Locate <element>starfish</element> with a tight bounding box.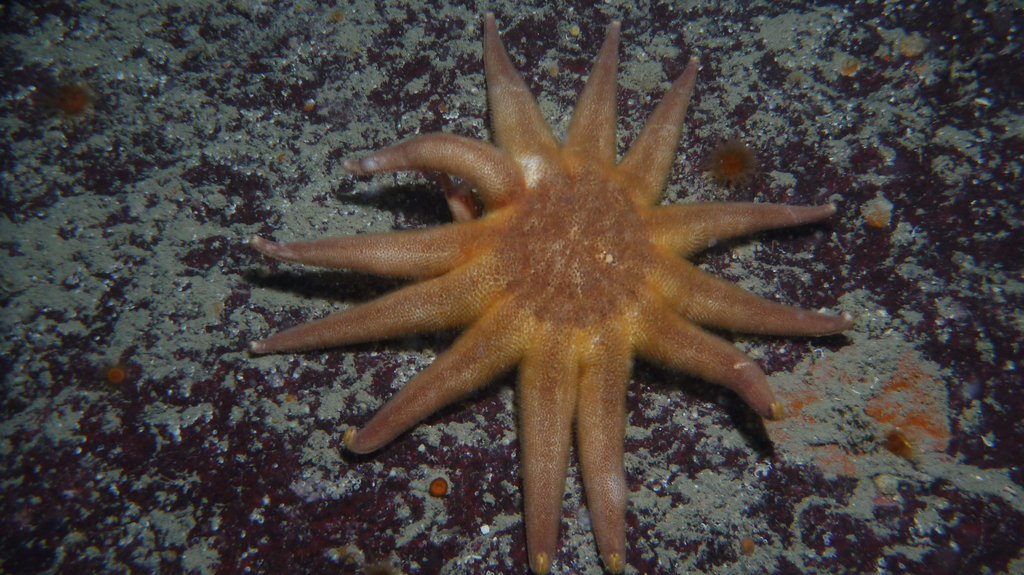
248,12,851,574.
